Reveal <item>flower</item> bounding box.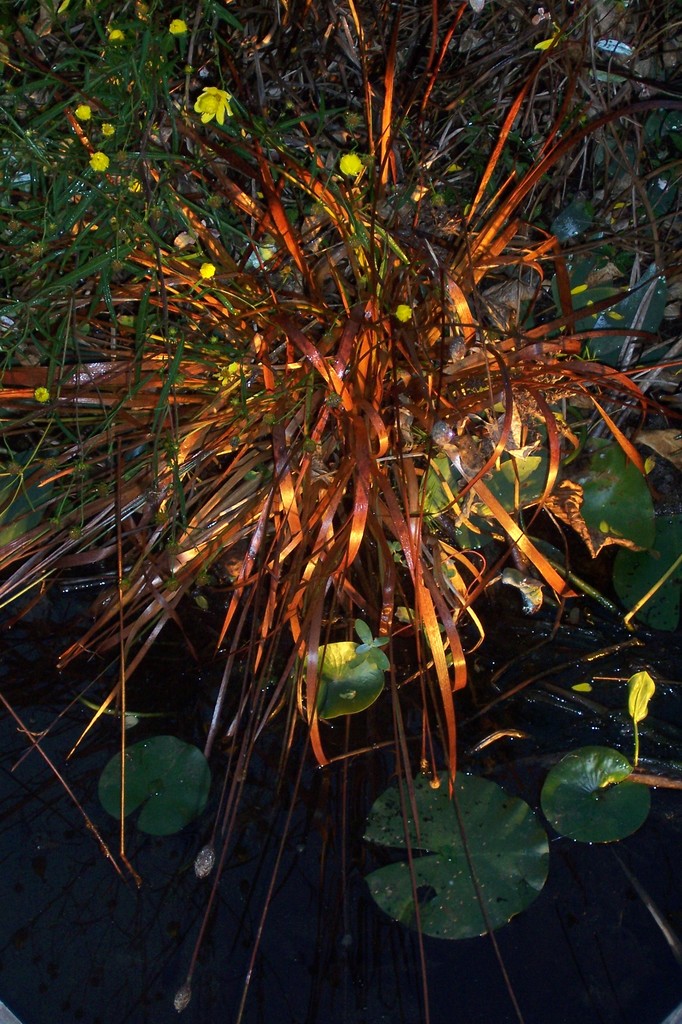
Revealed: BBox(610, 309, 621, 323).
